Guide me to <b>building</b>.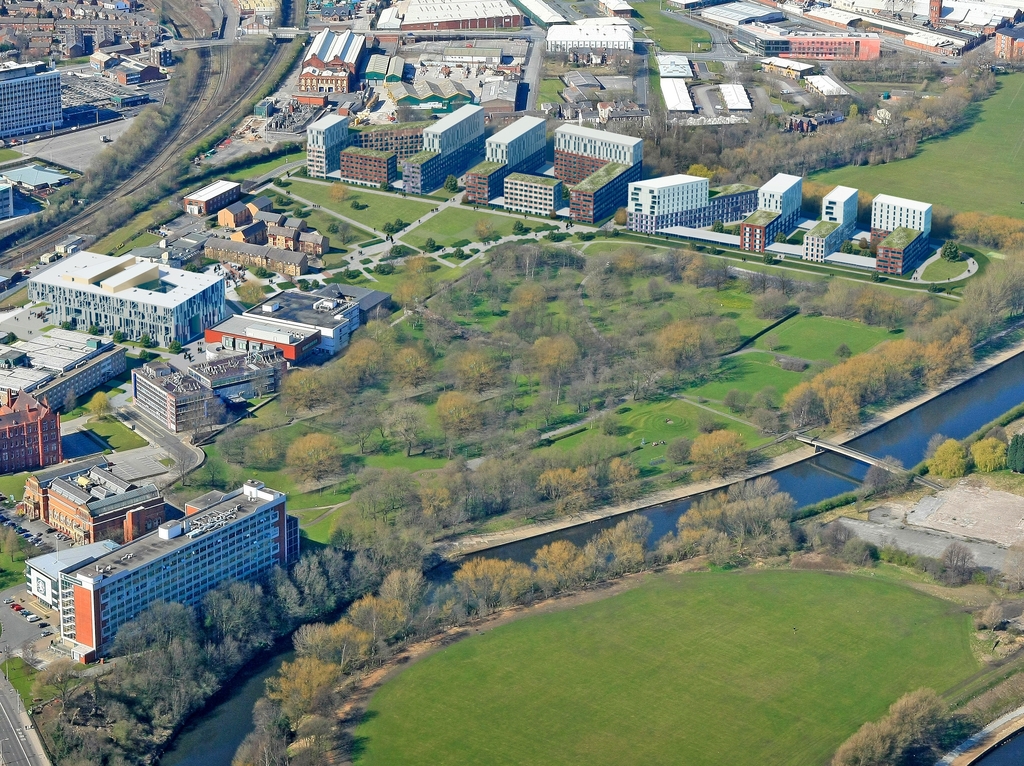
Guidance: (left=0, top=387, right=63, bottom=477).
